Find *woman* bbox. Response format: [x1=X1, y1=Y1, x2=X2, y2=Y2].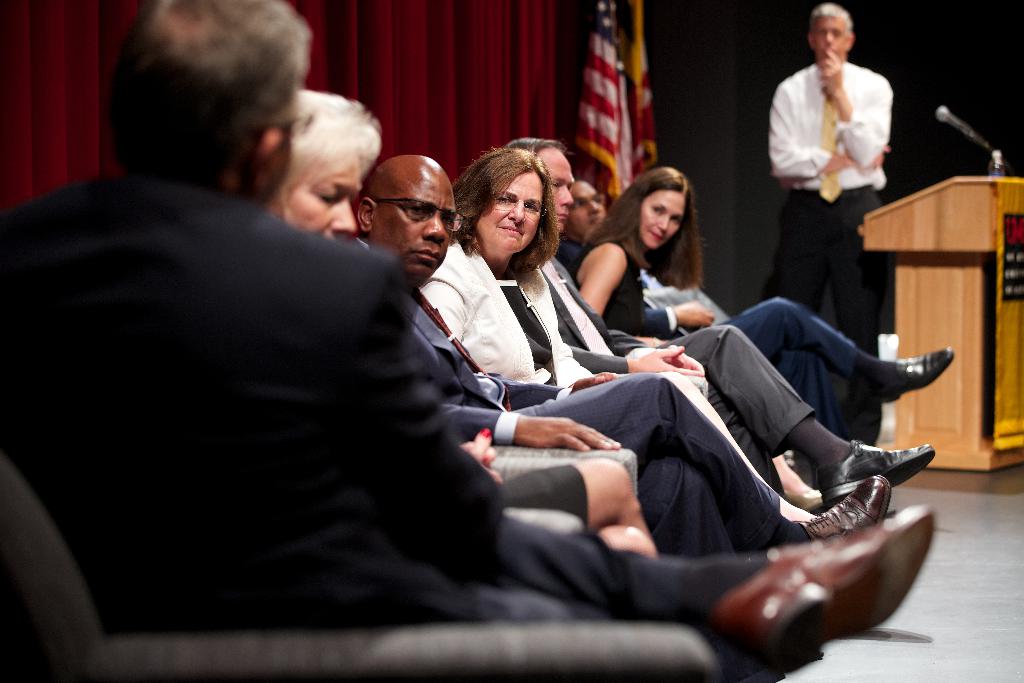
[x1=268, y1=92, x2=659, y2=559].
